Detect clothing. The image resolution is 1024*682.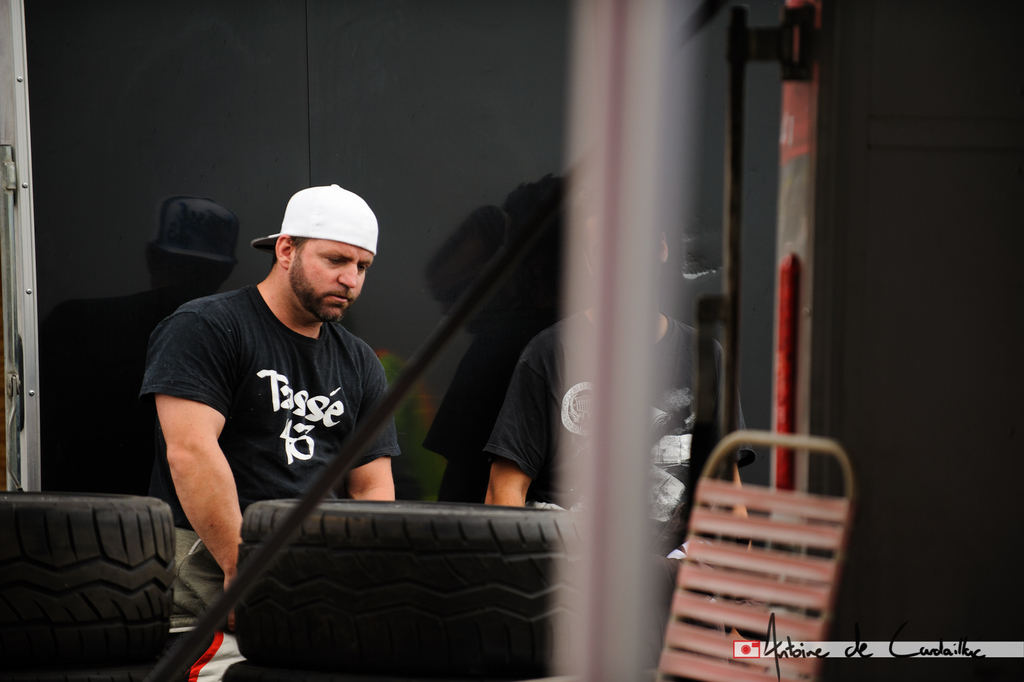
pyautogui.locateOnScreen(487, 314, 755, 548).
